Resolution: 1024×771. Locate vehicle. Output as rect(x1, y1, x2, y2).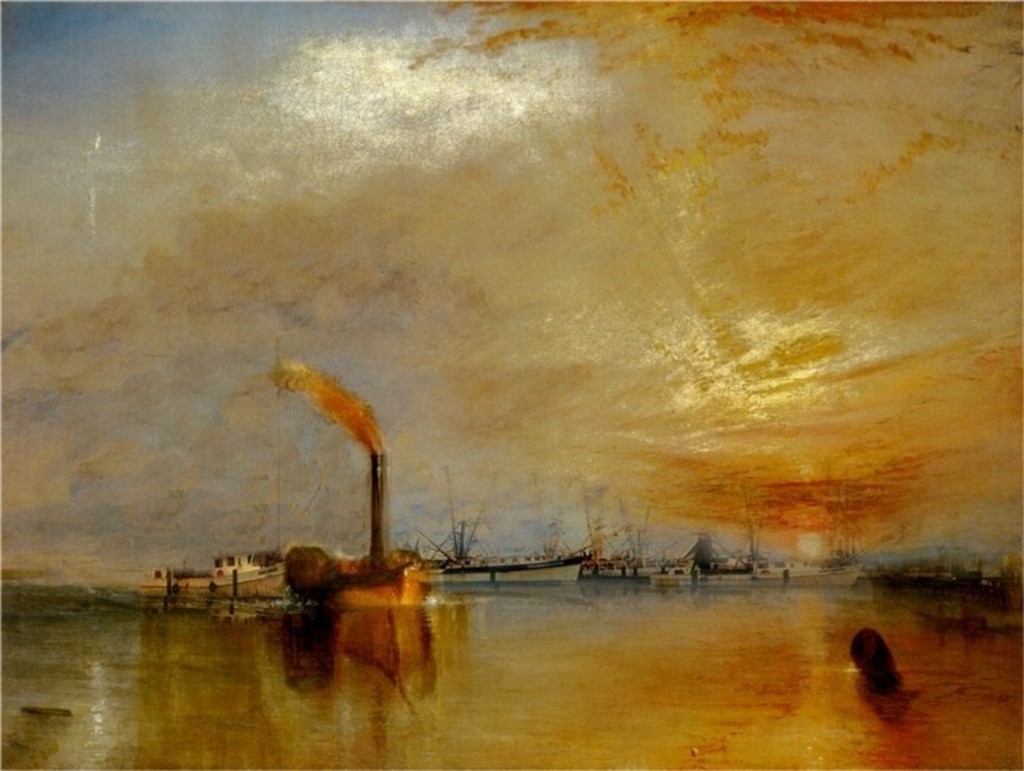
rect(315, 450, 432, 606).
